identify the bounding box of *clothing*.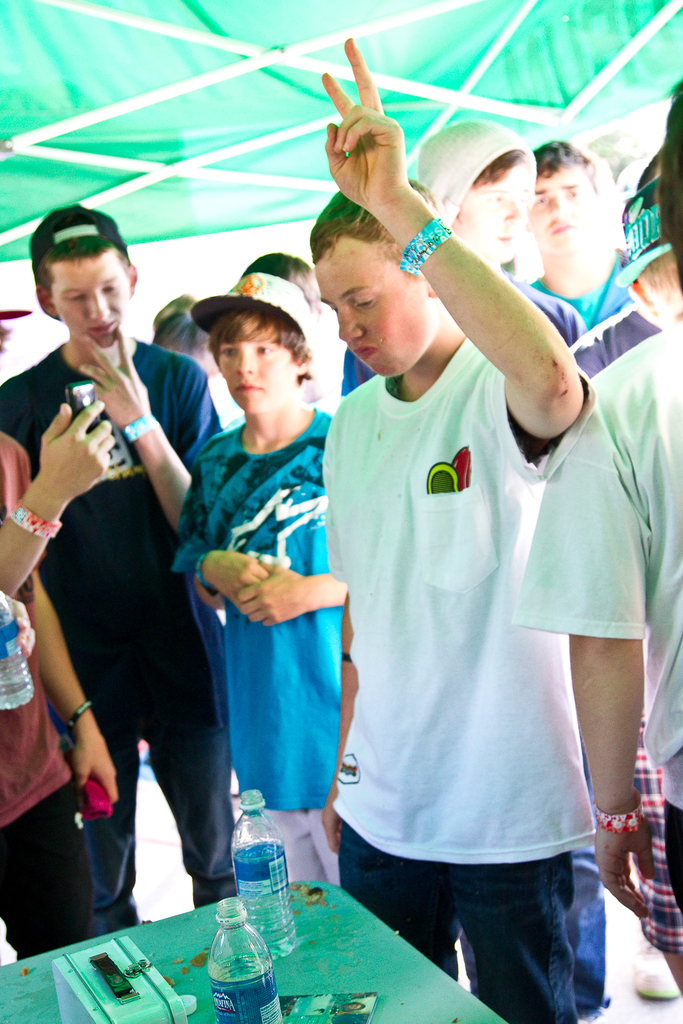
<box>0,333,200,922</box>.
